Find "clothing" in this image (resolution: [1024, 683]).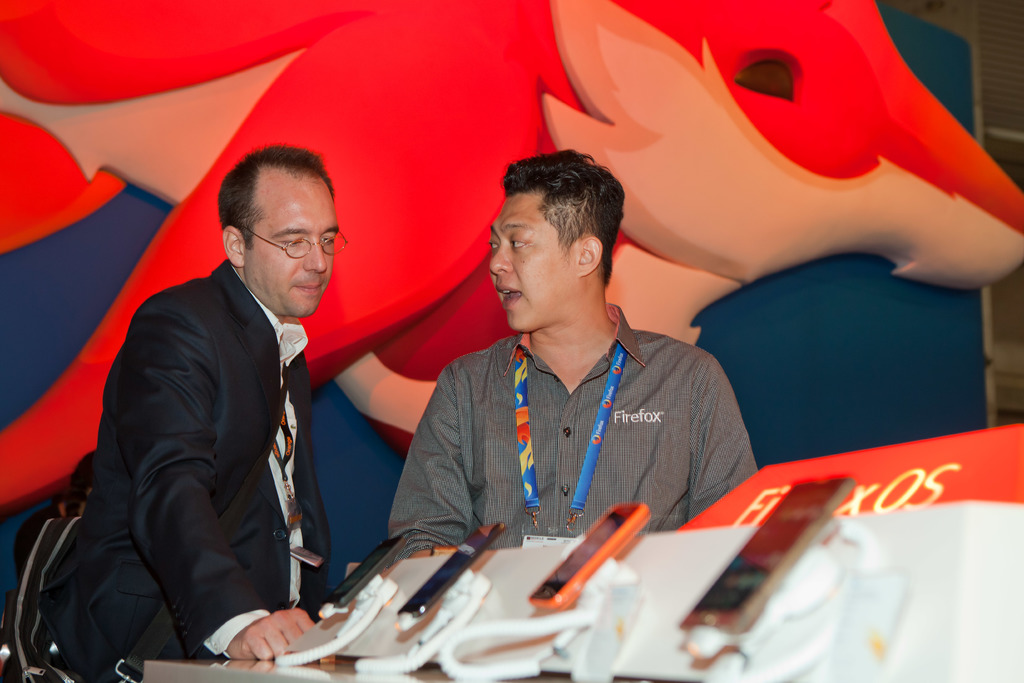
388, 304, 760, 559.
